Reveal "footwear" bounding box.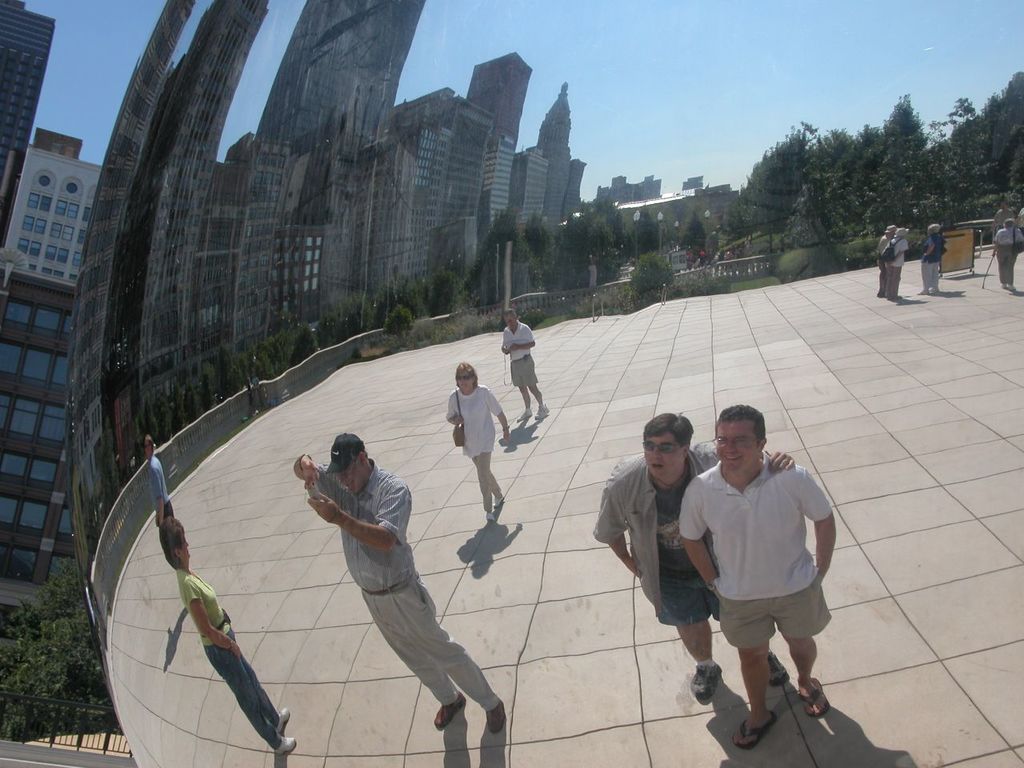
Revealed: 798:678:830:718.
